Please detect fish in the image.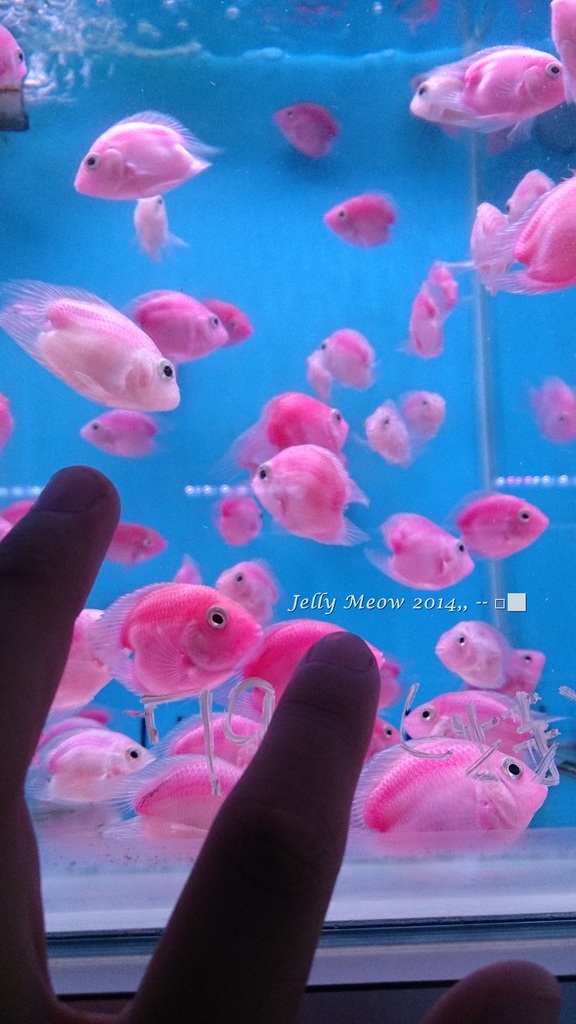
left=473, top=205, right=508, bottom=280.
